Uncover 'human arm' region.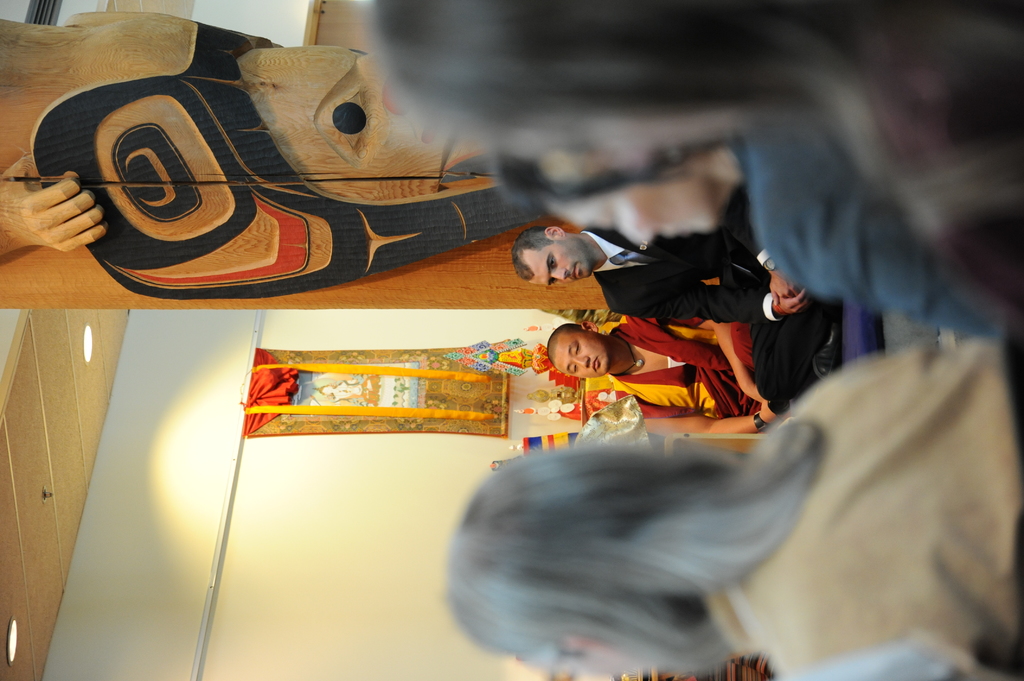
Uncovered: <box>645,406,774,428</box>.
